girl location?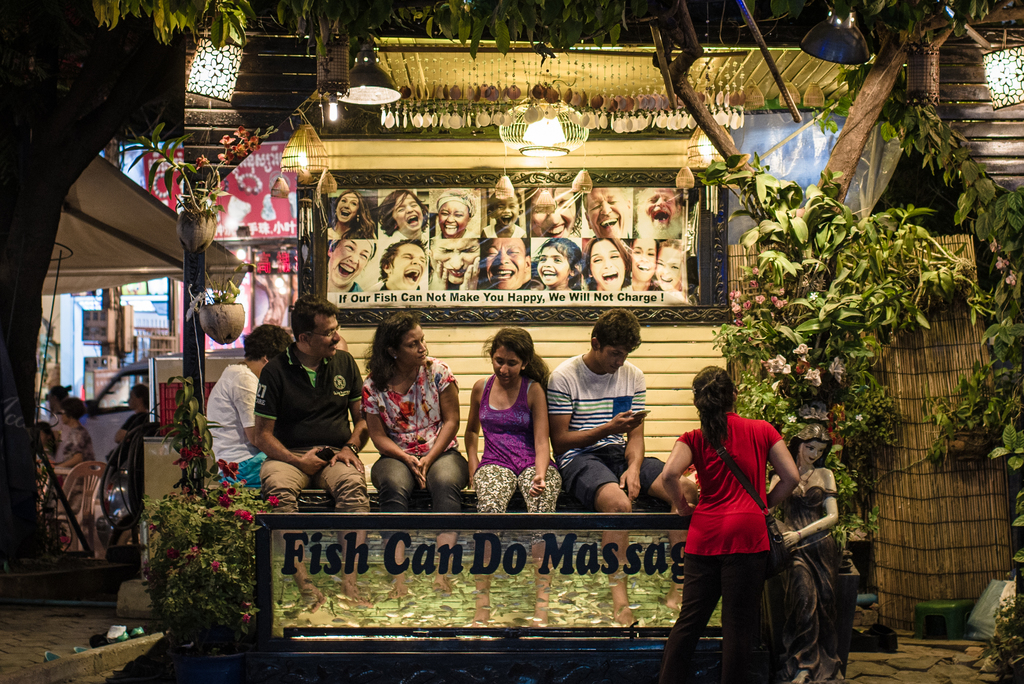
left=386, top=184, right=437, bottom=241
